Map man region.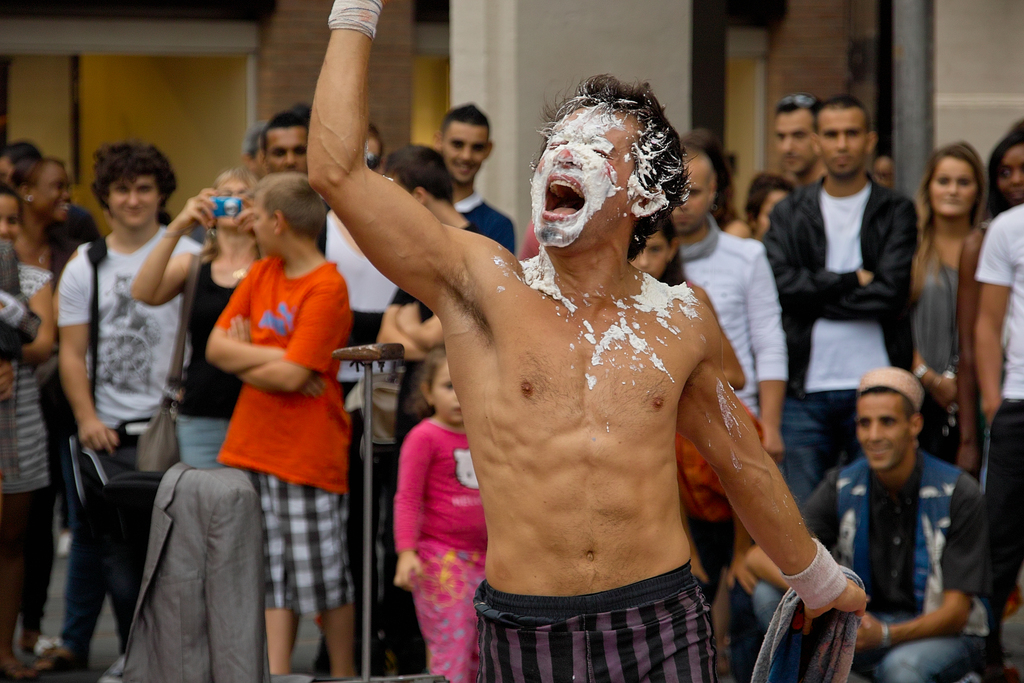
Mapped to {"left": 259, "top": 115, "right": 310, "bottom": 179}.
